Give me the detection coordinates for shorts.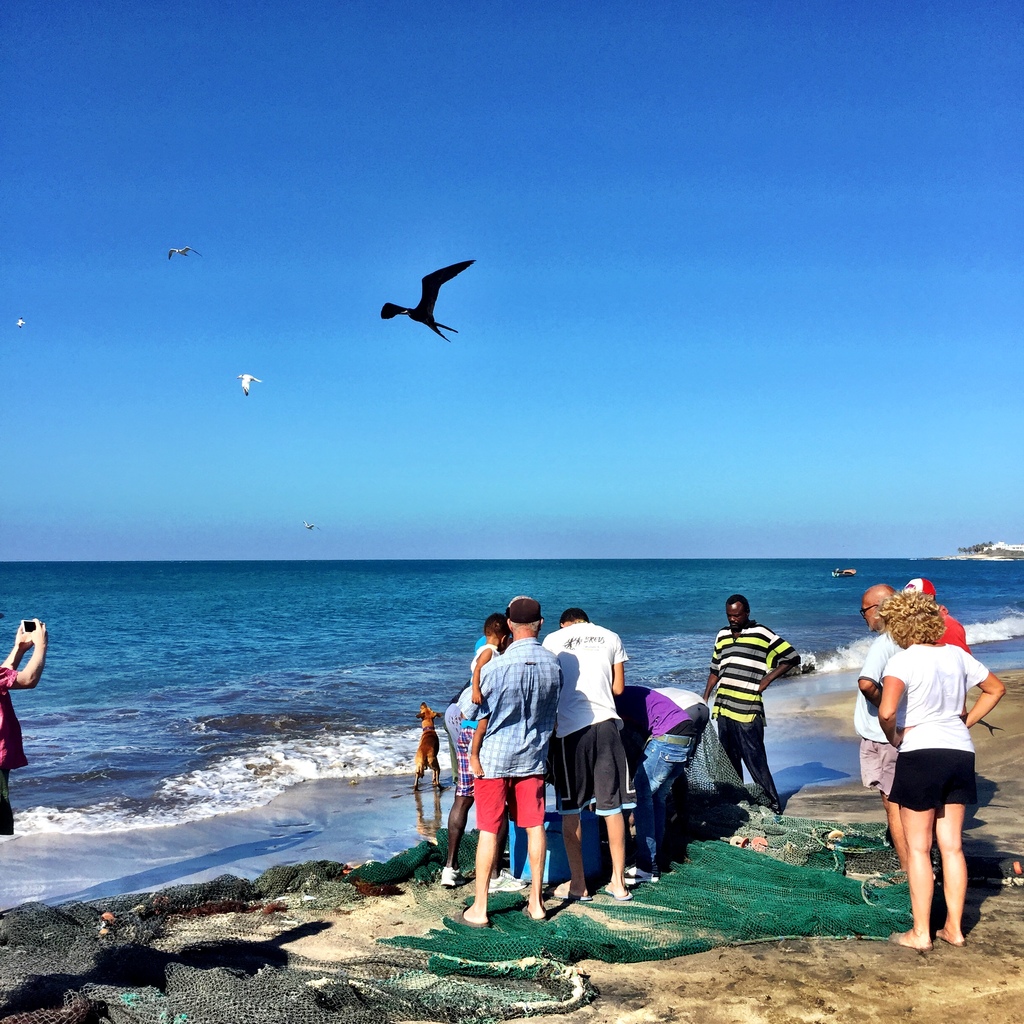
474 778 545 836.
